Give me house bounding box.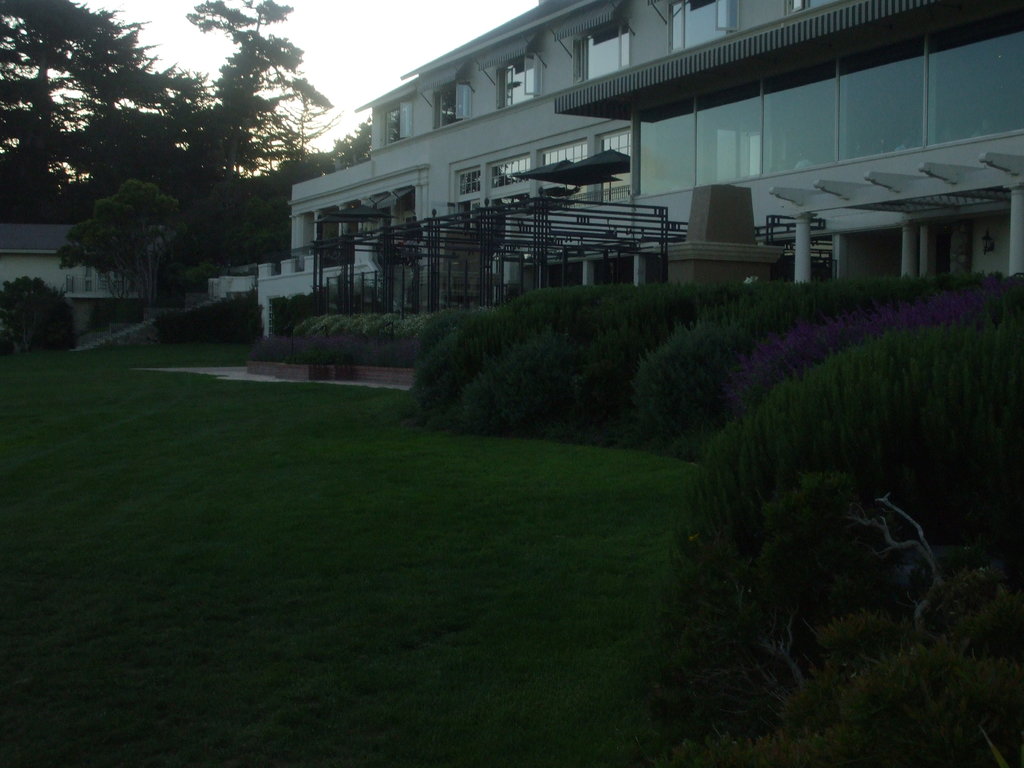
bbox(0, 214, 172, 343).
